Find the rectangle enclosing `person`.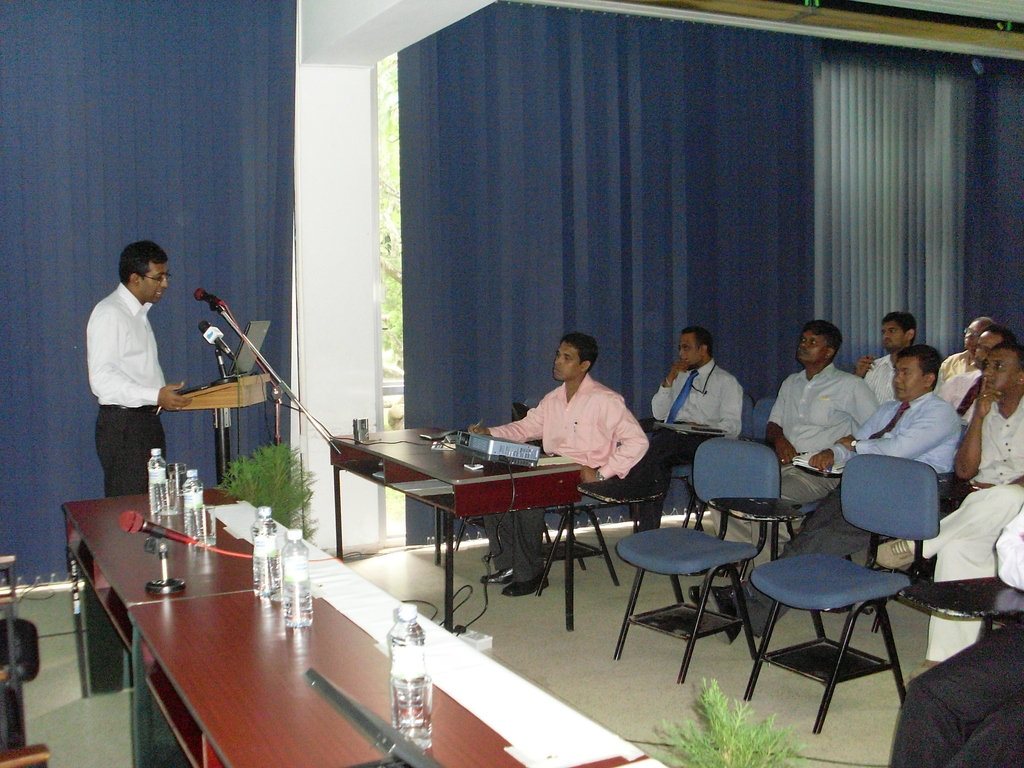
bbox(699, 319, 884, 550).
